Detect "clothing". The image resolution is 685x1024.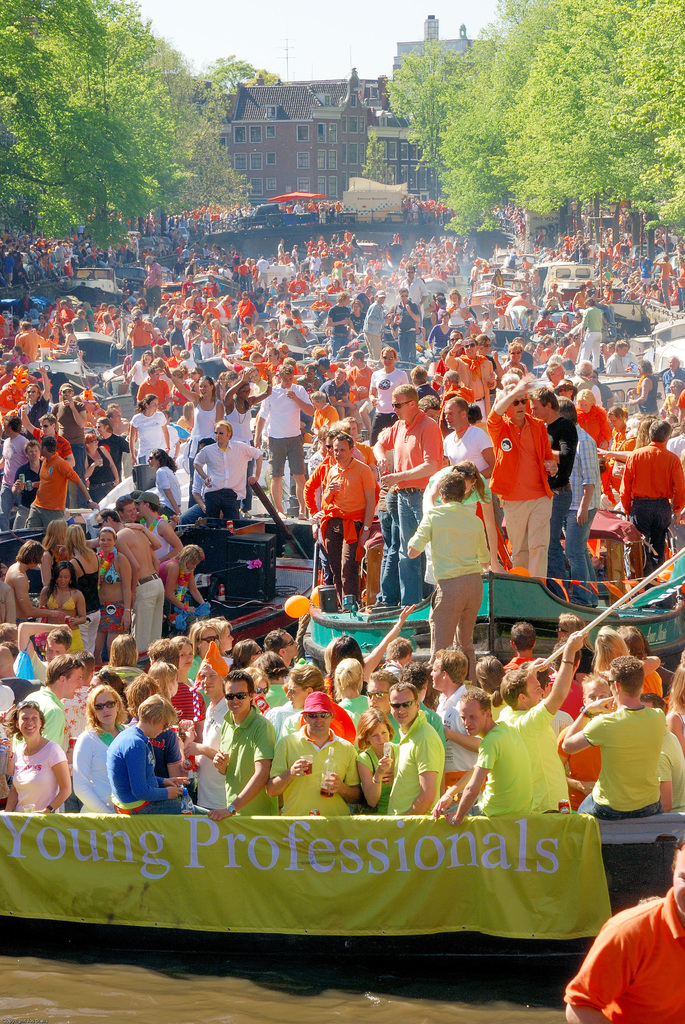
left=542, top=410, right=577, bottom=579.
